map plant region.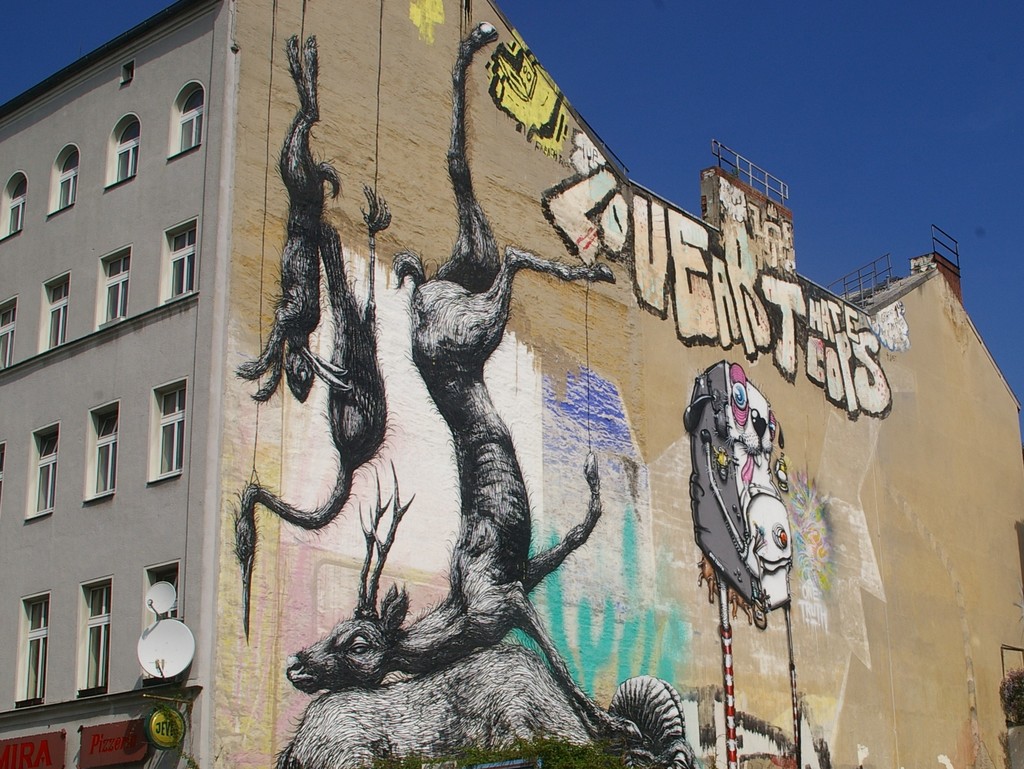
Mapped to select_region(1000, 665, 1023, 731).
